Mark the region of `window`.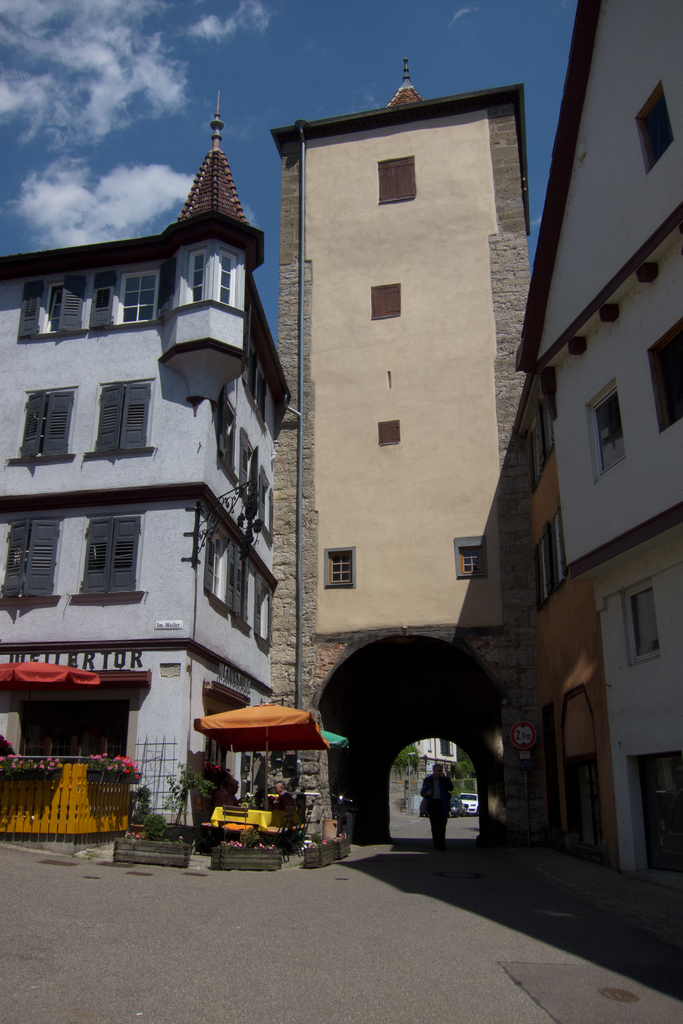
Region: (left=531, top=506, right=572, bottom=614).
